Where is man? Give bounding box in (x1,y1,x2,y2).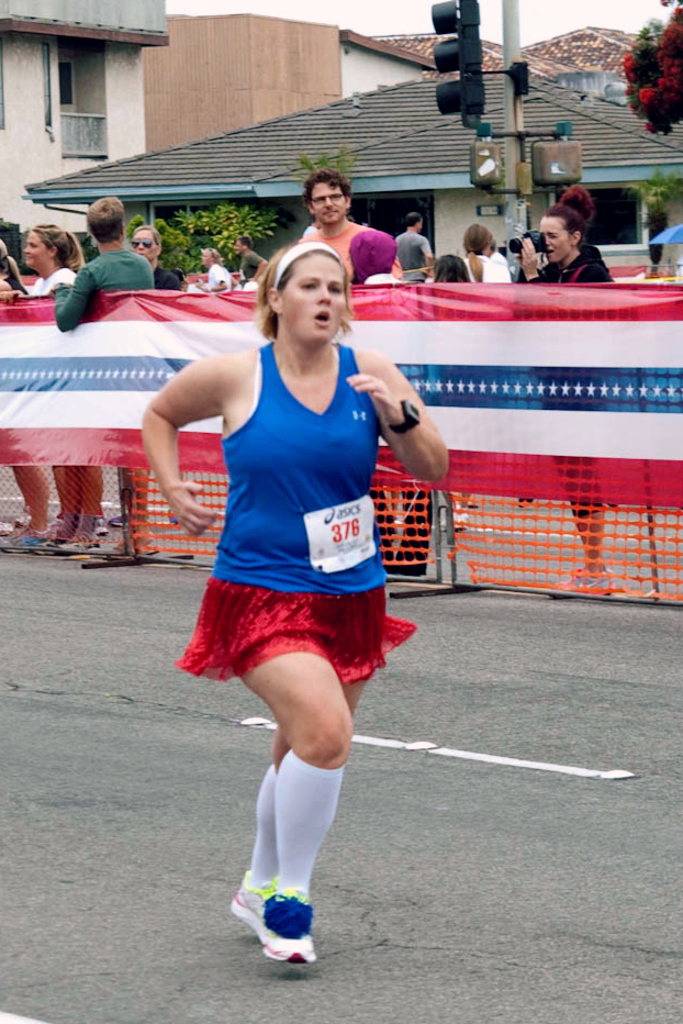
(53,197,157,327).
